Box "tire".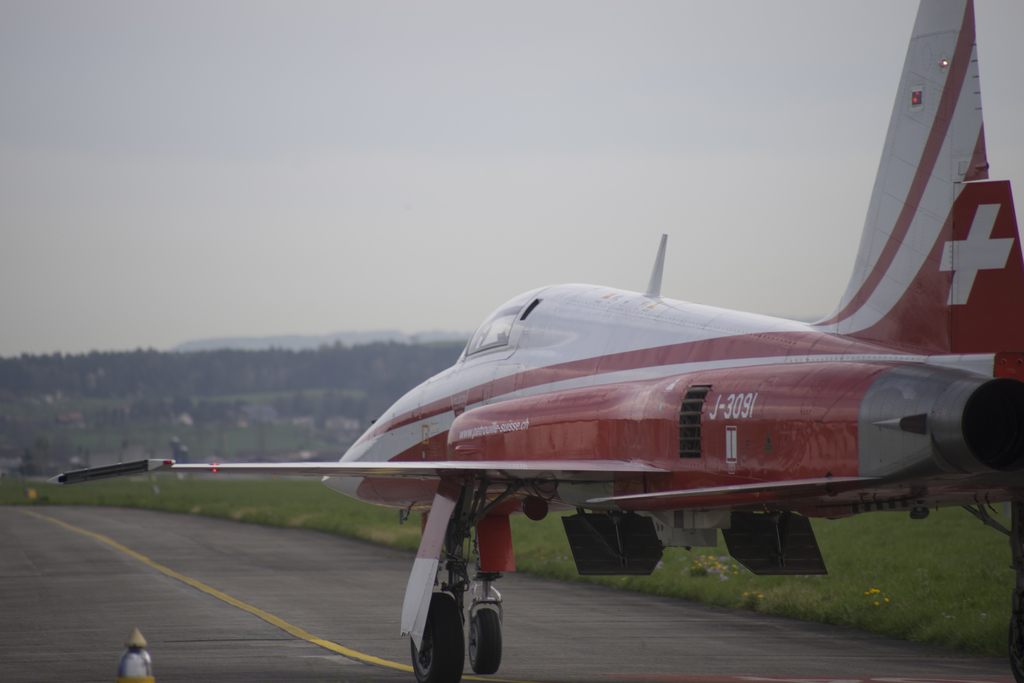
(x1=471, y1=605, x2=504, y2=673).
